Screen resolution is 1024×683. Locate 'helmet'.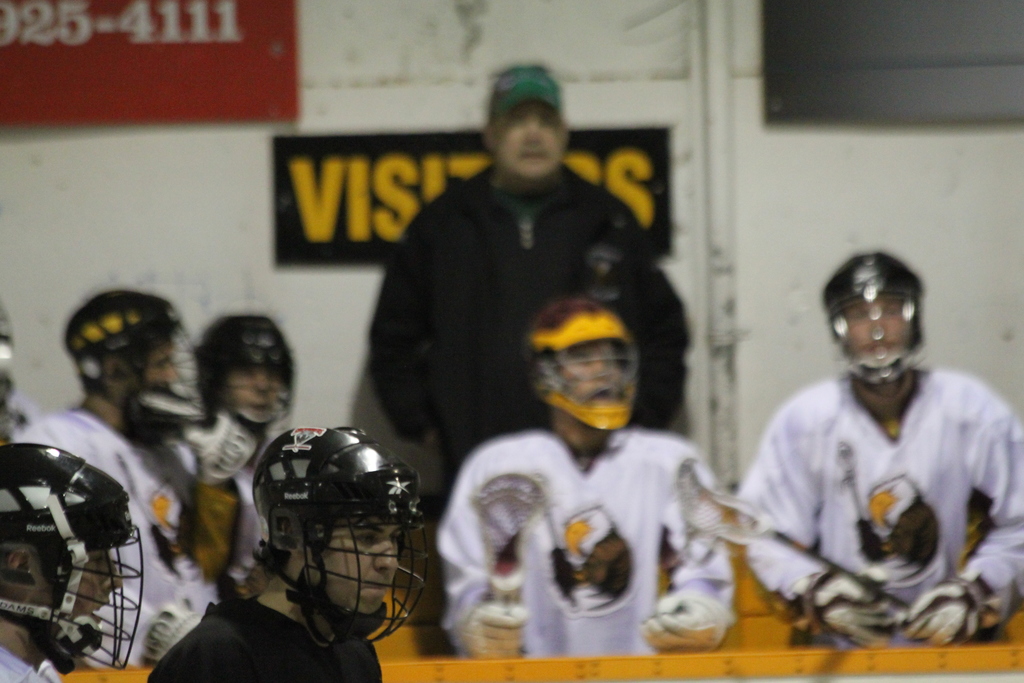
518 294 639 432.
